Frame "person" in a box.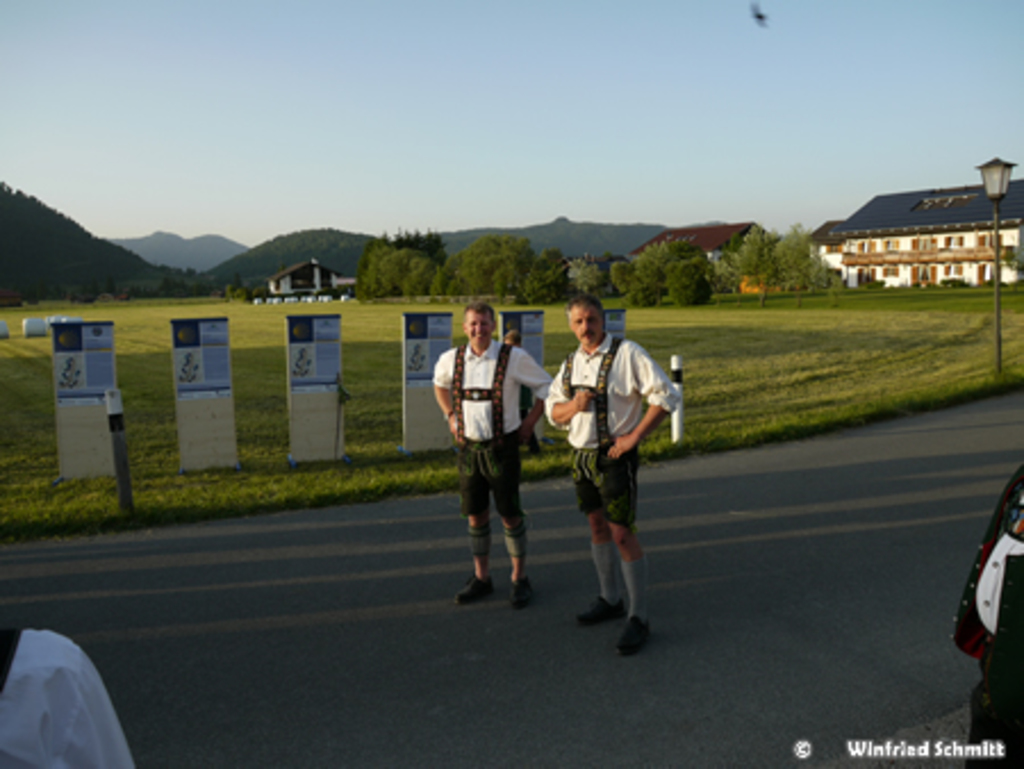
region(564, 303, 667, 639).
